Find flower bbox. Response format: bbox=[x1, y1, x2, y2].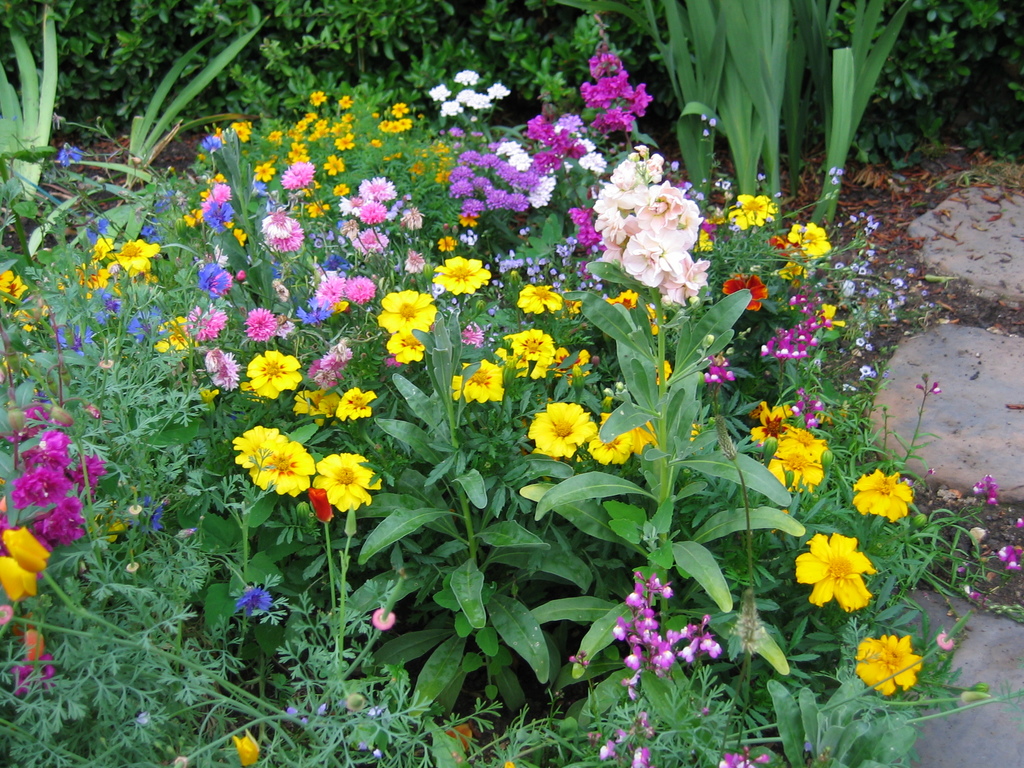
bbox=[356, 177, 392, 198].
